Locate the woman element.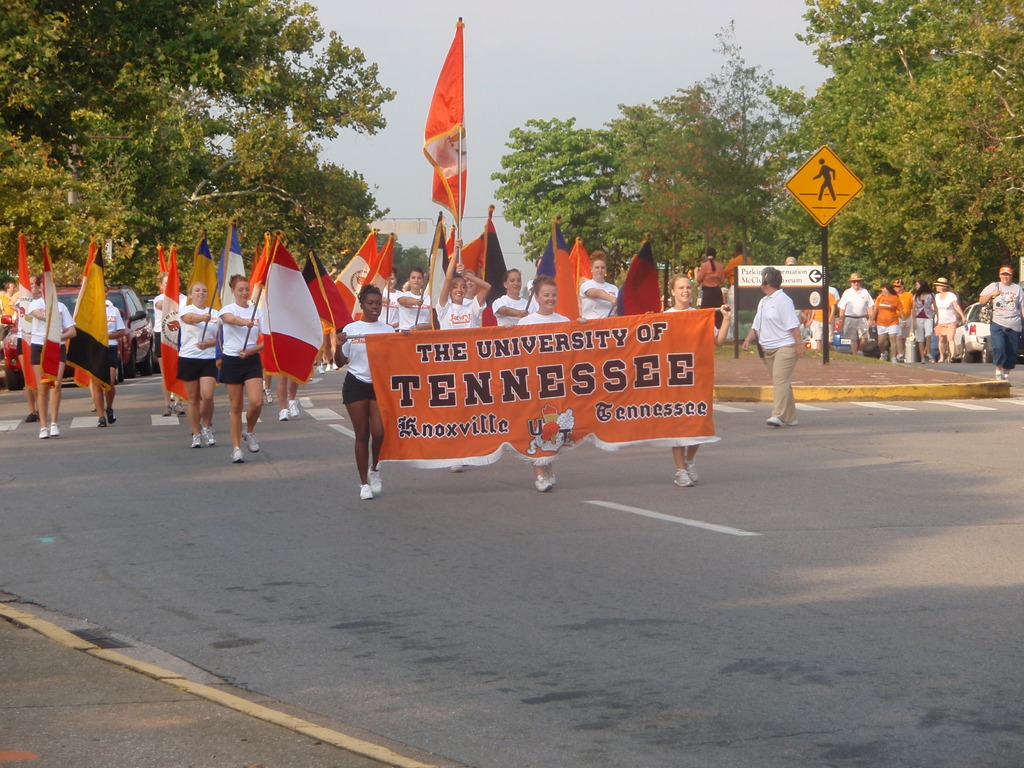
Element bbox: detection(514, 266, 582, 493).
